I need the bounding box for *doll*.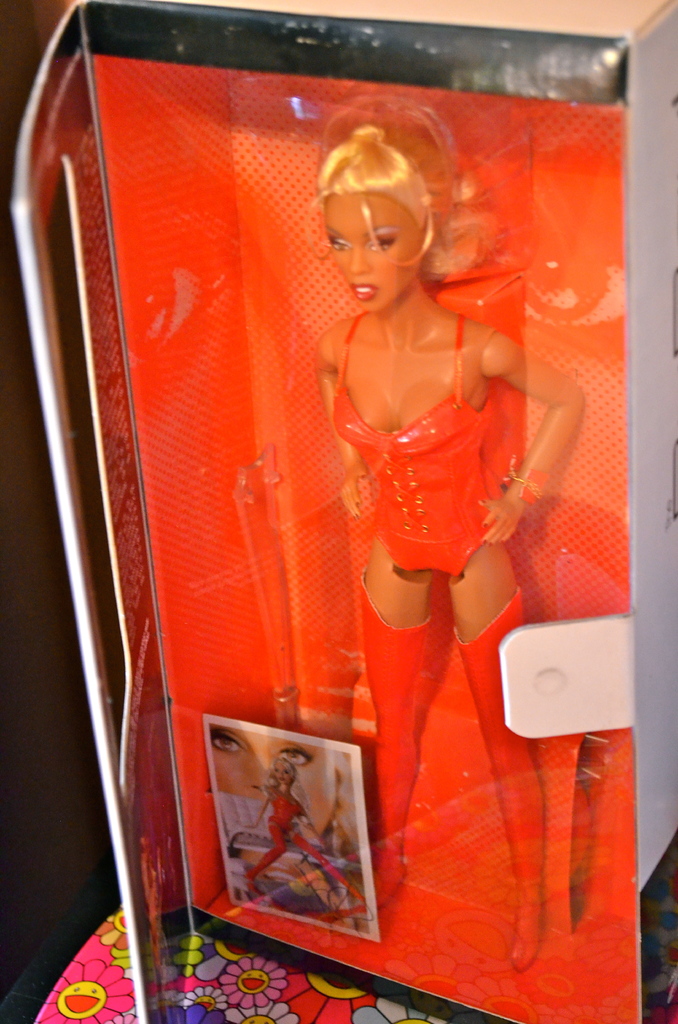
Here it is: (x1=239, y1=742, x2=363, y2=929).
